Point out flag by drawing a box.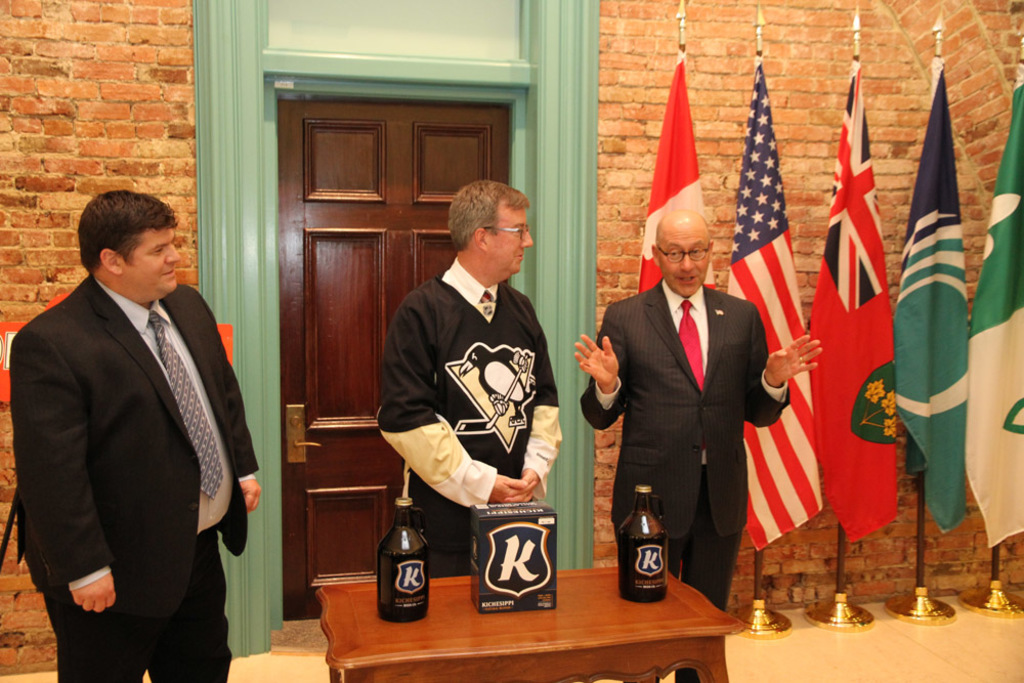
<box>955,76,1023,552</box>.
